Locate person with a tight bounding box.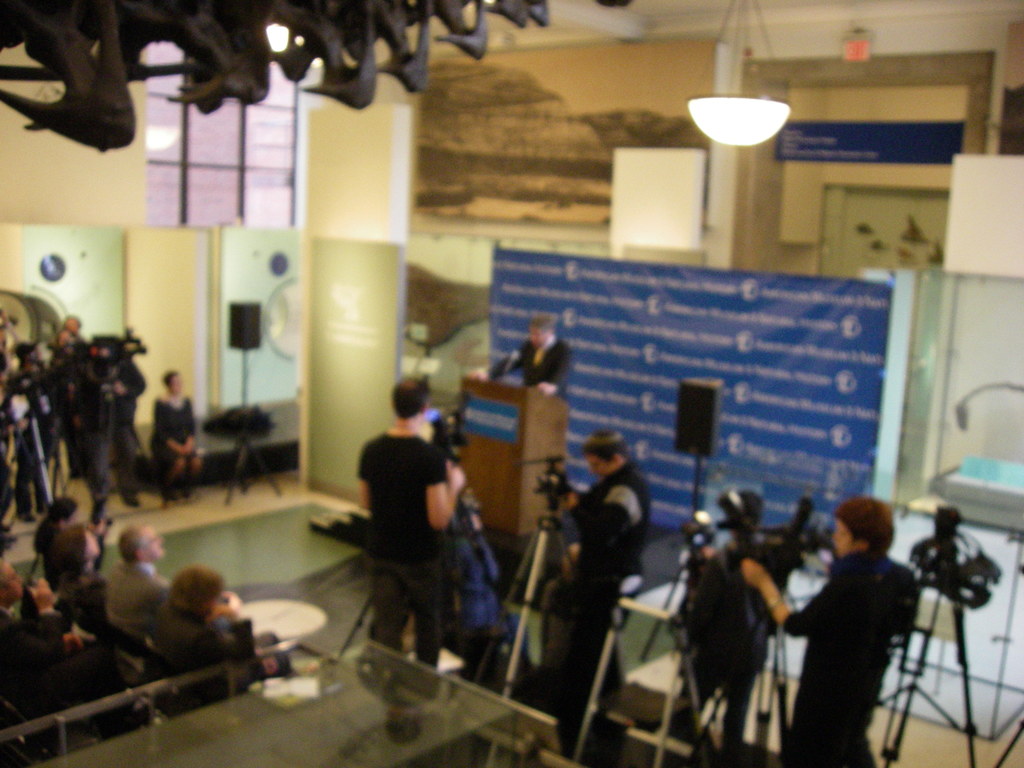
select_region(671, 488, 792, 767).
